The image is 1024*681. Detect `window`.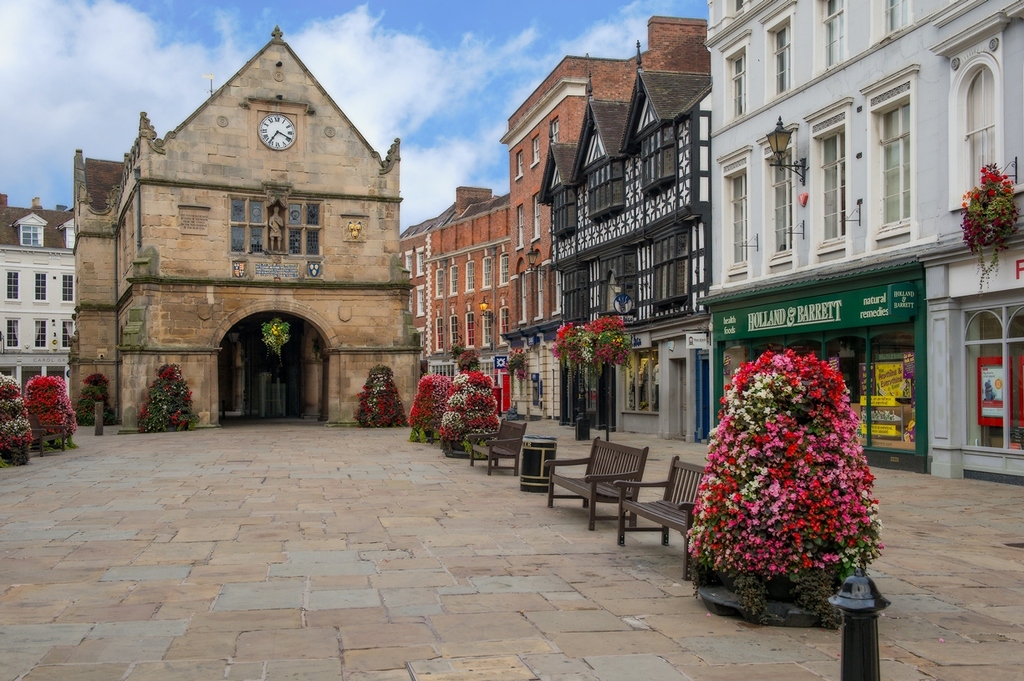
Detection: [left=560, top=262, right=588, bottom=323].
